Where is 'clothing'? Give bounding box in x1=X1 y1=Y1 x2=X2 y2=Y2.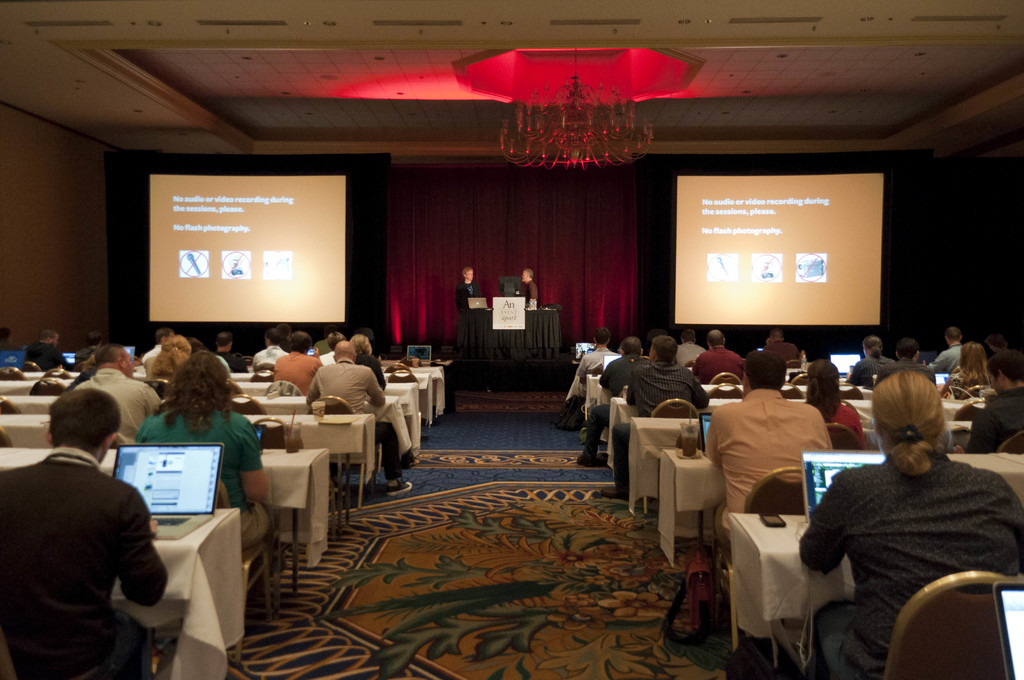
x1=970 y1=382 x2=1023 y2=451.
